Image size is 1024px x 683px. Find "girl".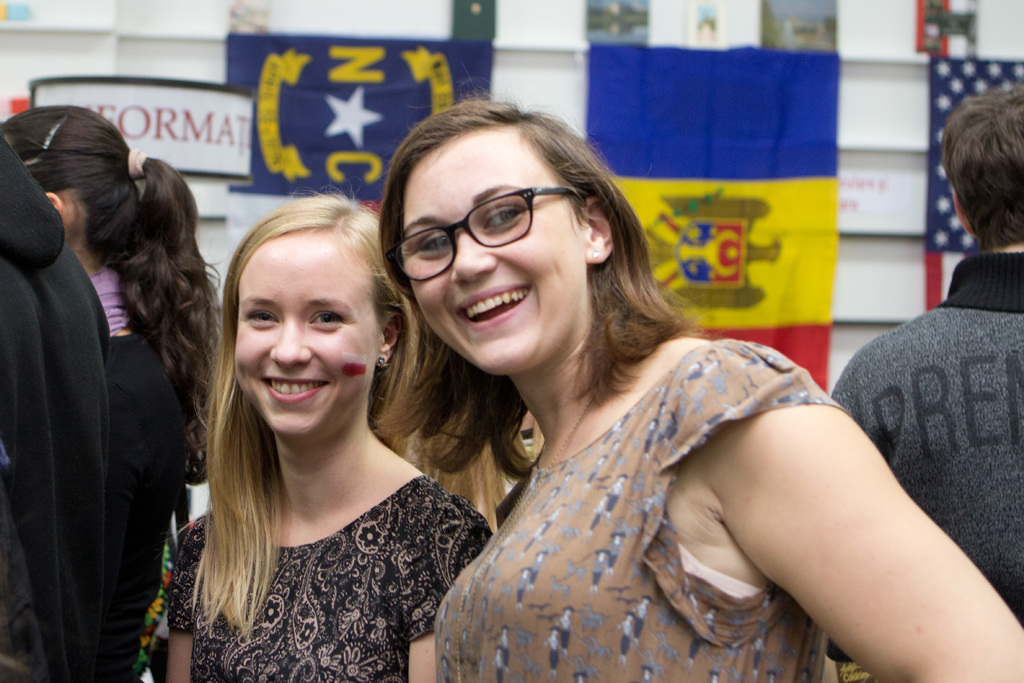
[150,159,500,680].
